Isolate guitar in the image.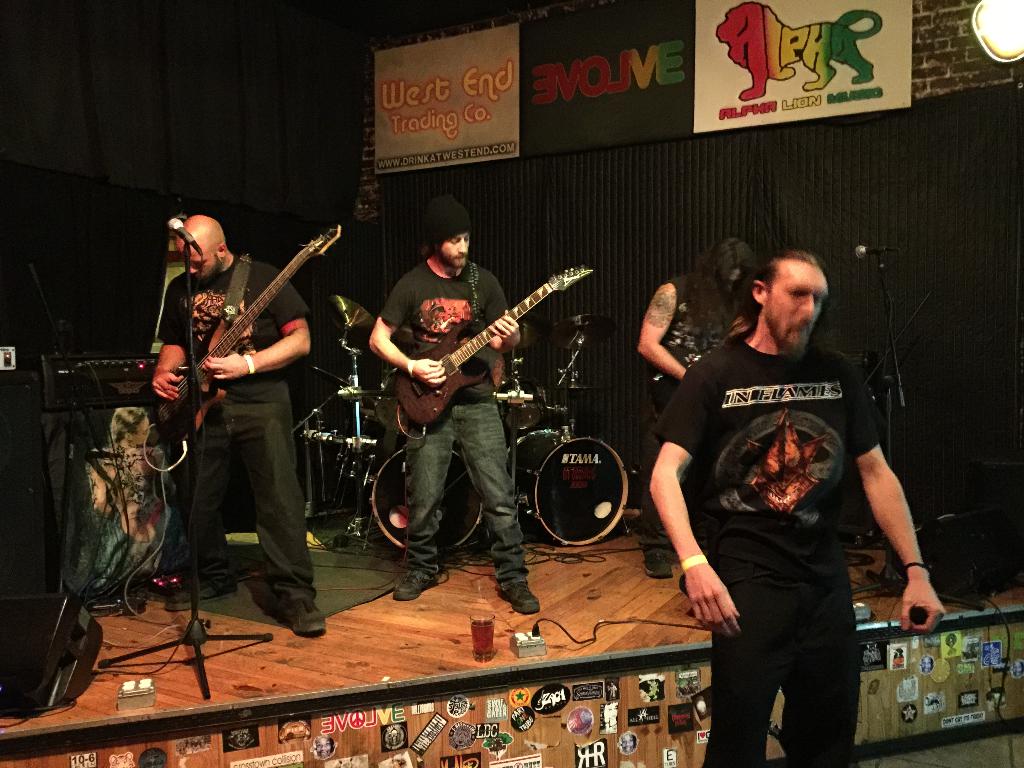
Isolated region: 362, 260, 588, 433.
